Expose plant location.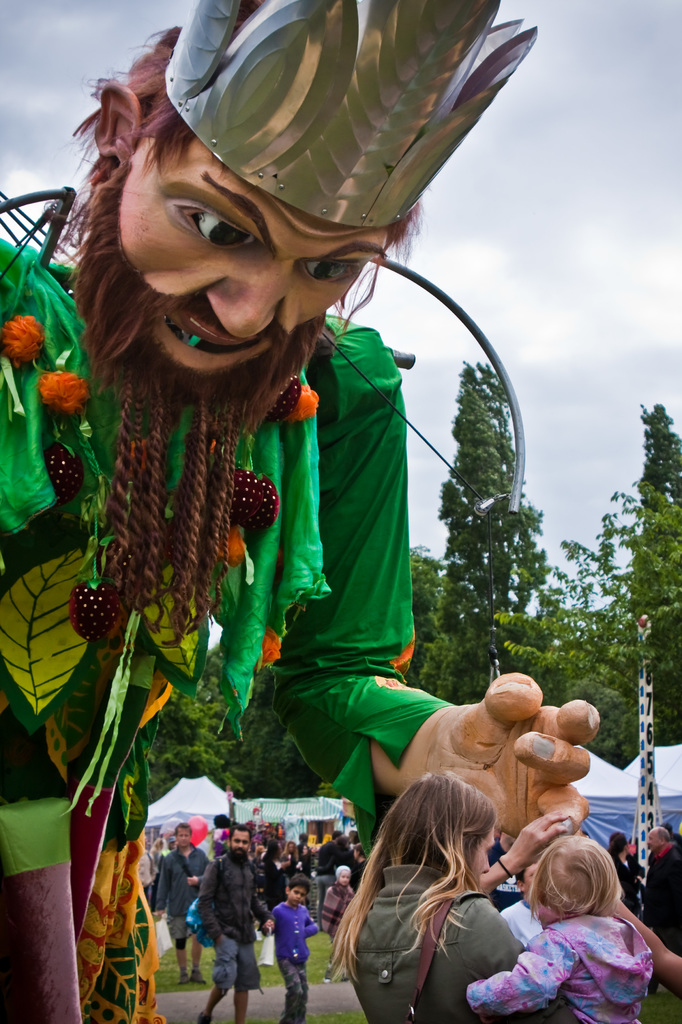
Exposed at (134, 901, 370, 1008).
